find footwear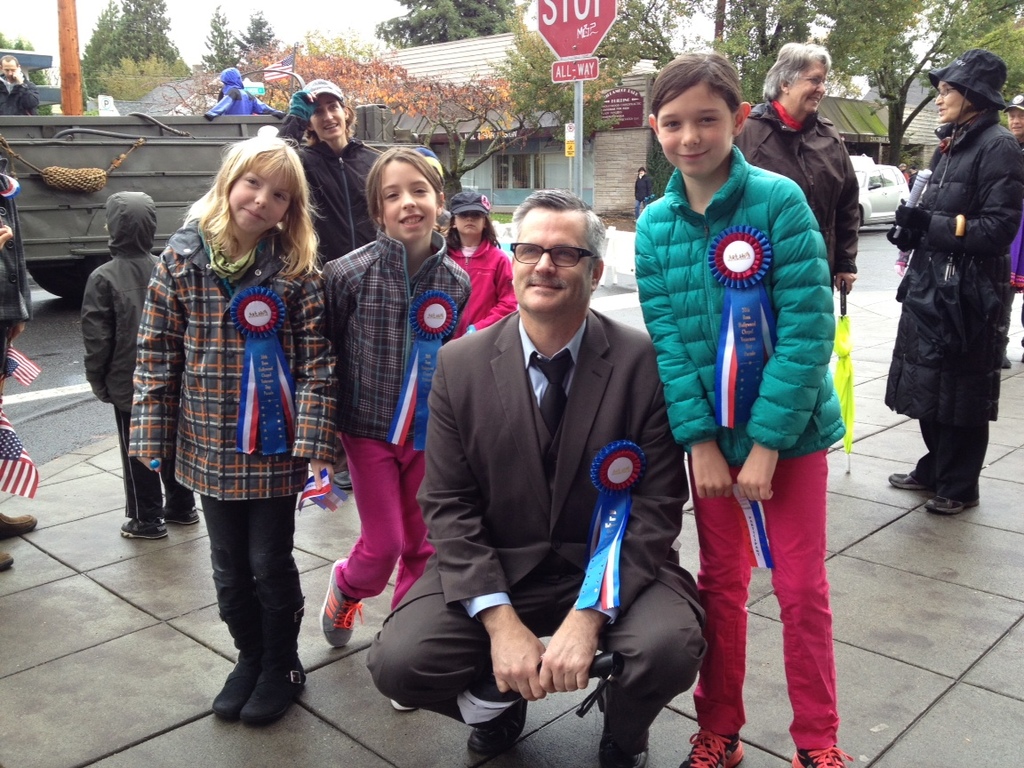
329/469/350/490
